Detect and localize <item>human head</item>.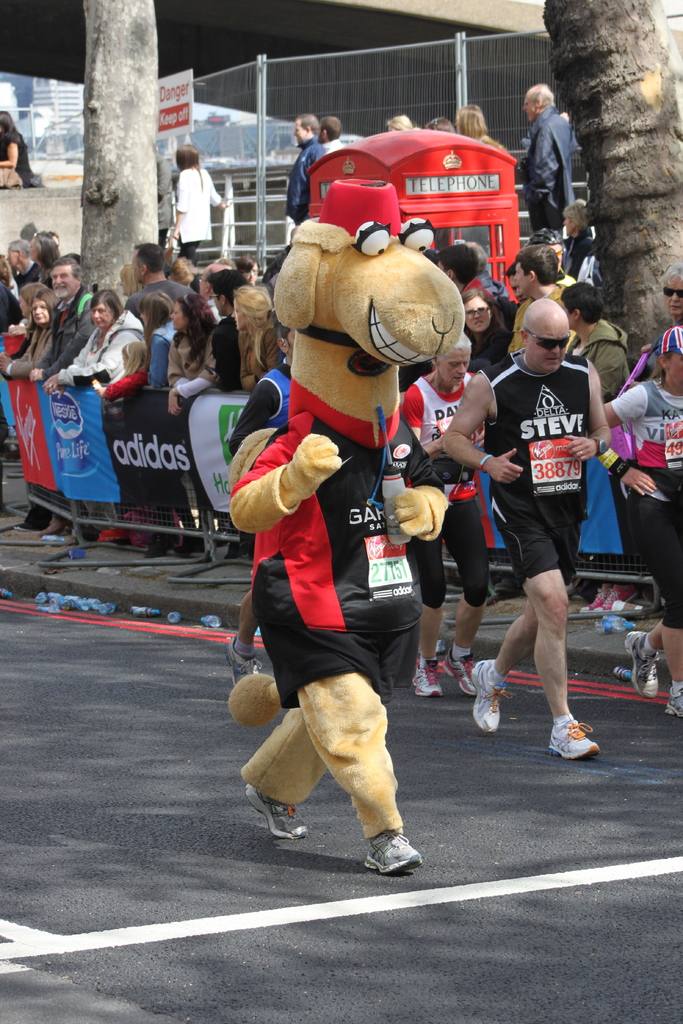
Localized at 170/293/210/330.
